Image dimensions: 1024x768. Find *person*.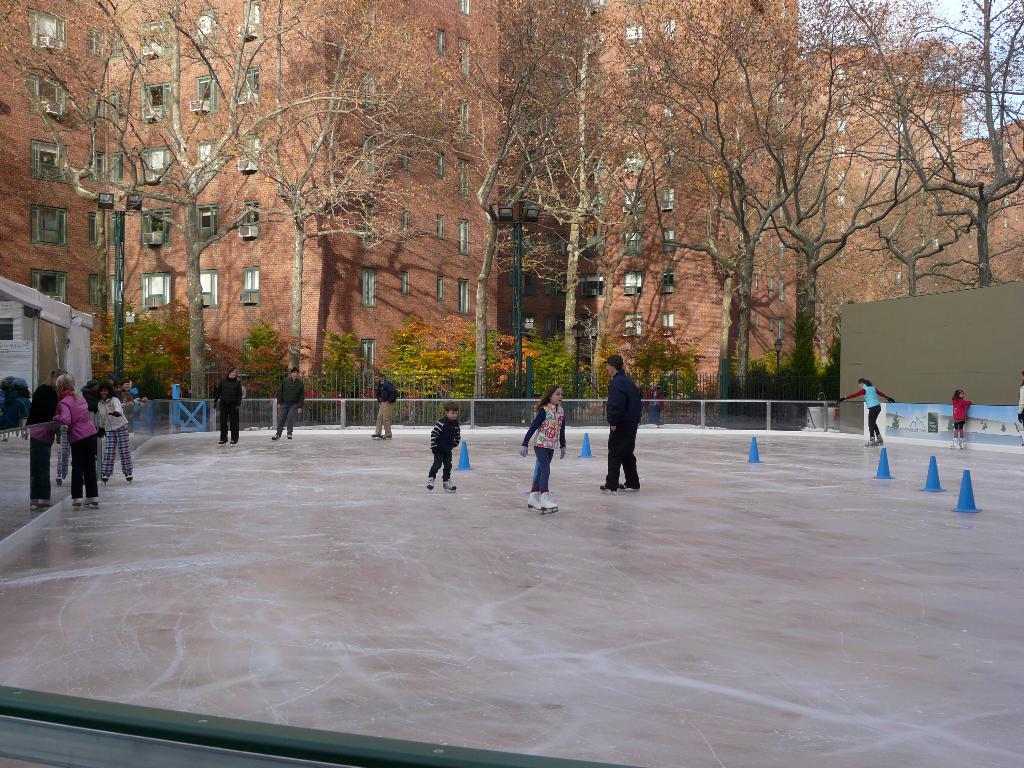
pyautogui.locateOnScreen(94, 389, 130, 482).
